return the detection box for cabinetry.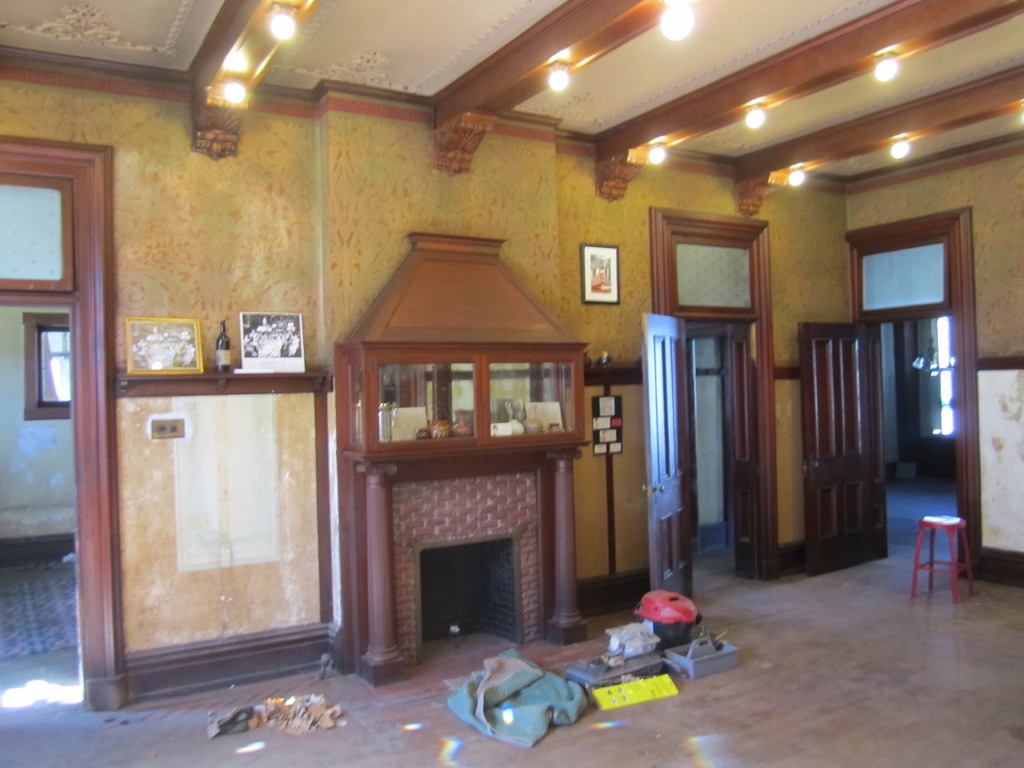
337, 230, 592, 672.
